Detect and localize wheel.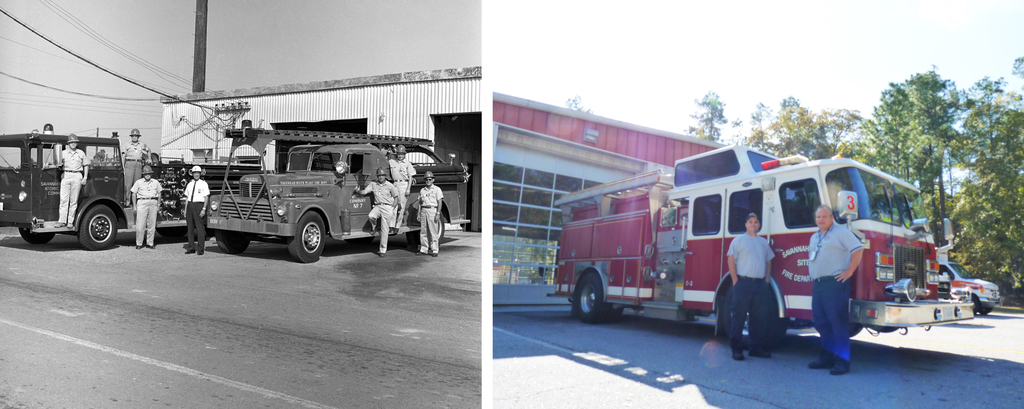
Localized at (723, 285, 774, 349).
